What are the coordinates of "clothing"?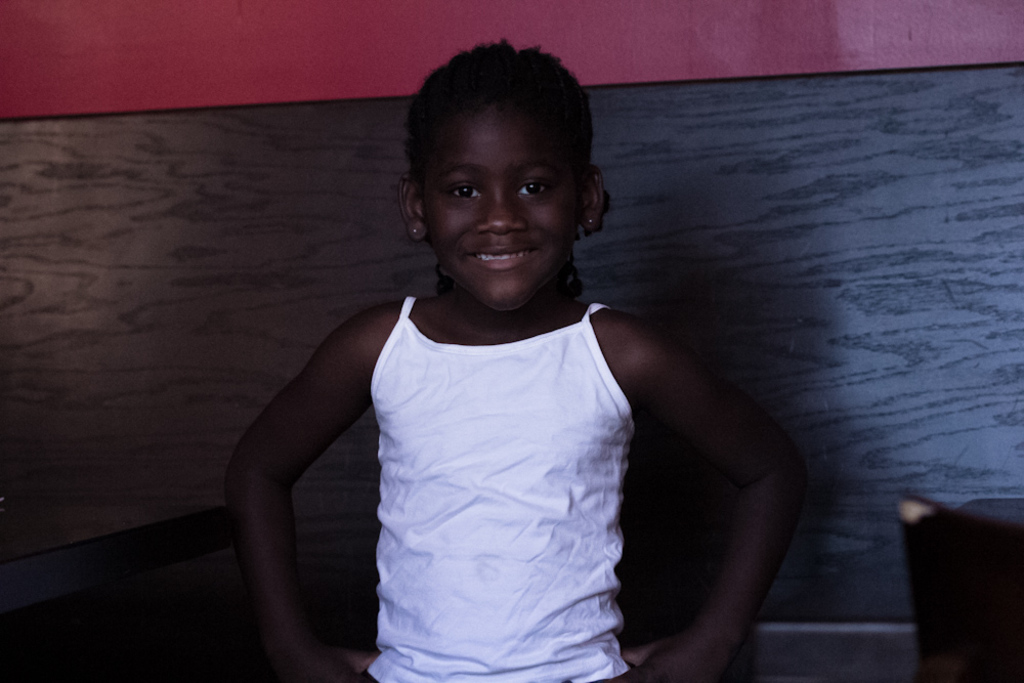
BBox(364, 295, 638, 682).
